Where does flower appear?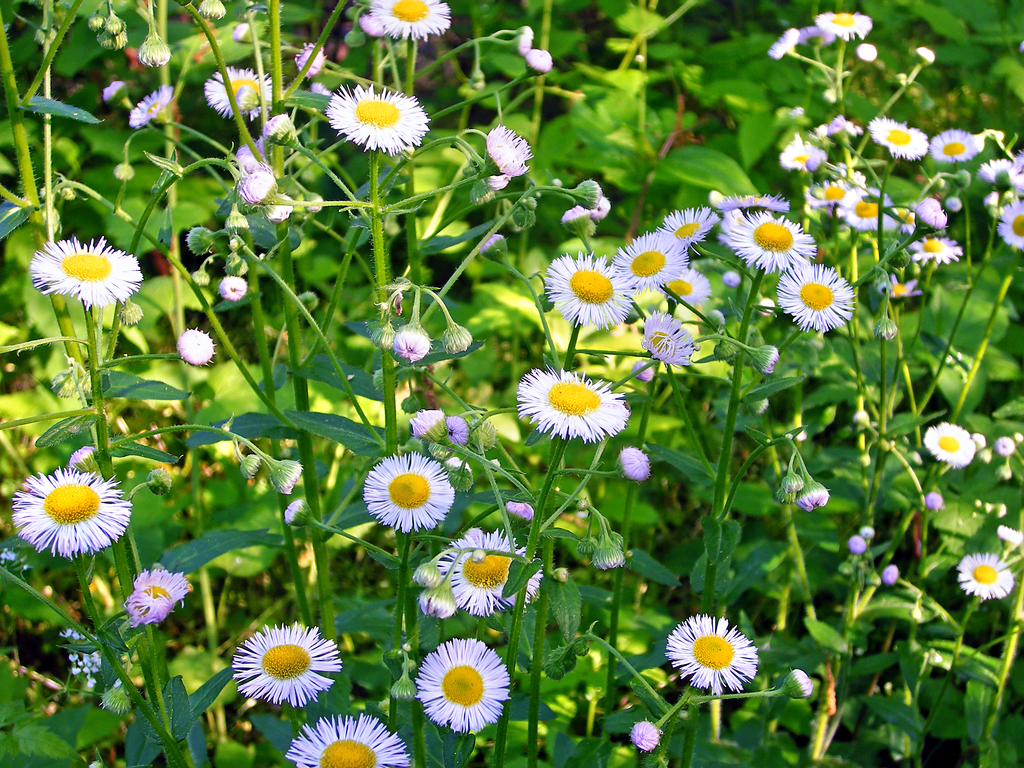
Appears at 796/483/829/511.
